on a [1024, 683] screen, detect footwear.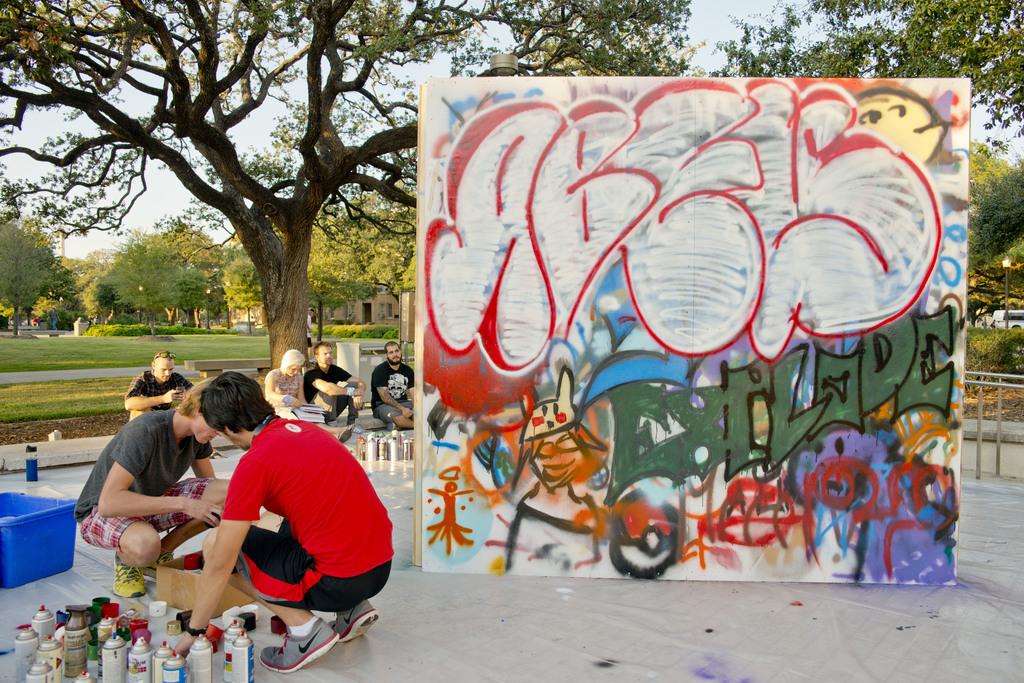
(x1=338, y1=427, x2=360, y2=446).
